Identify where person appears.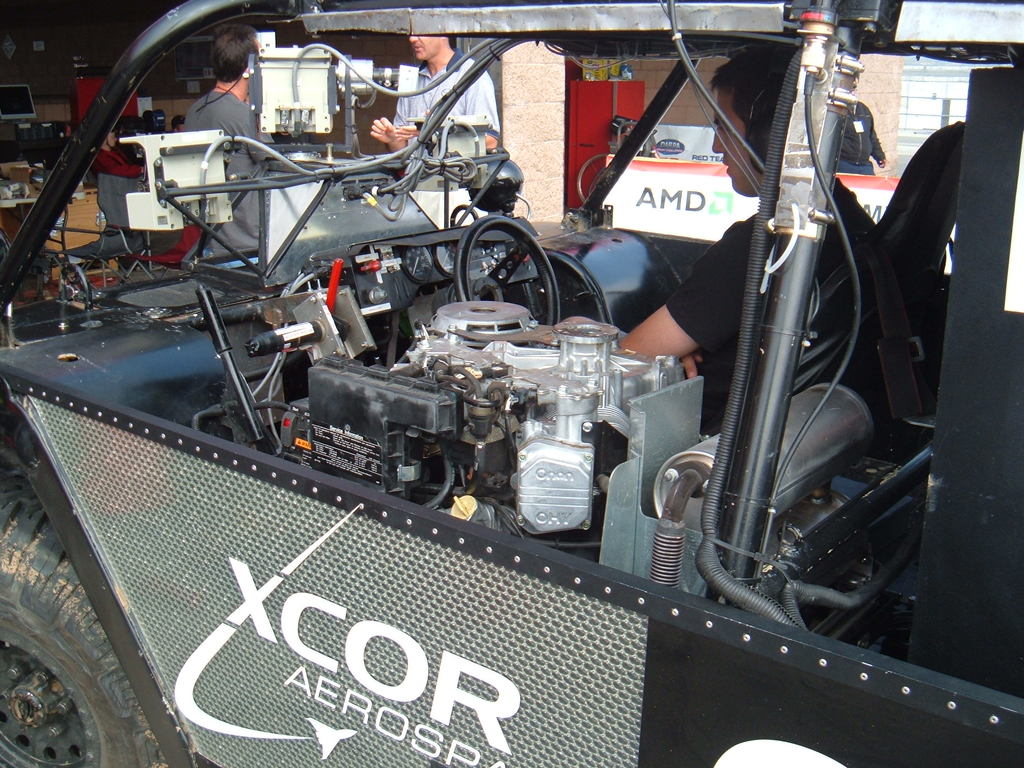
Appears at (602,49,896,437).
